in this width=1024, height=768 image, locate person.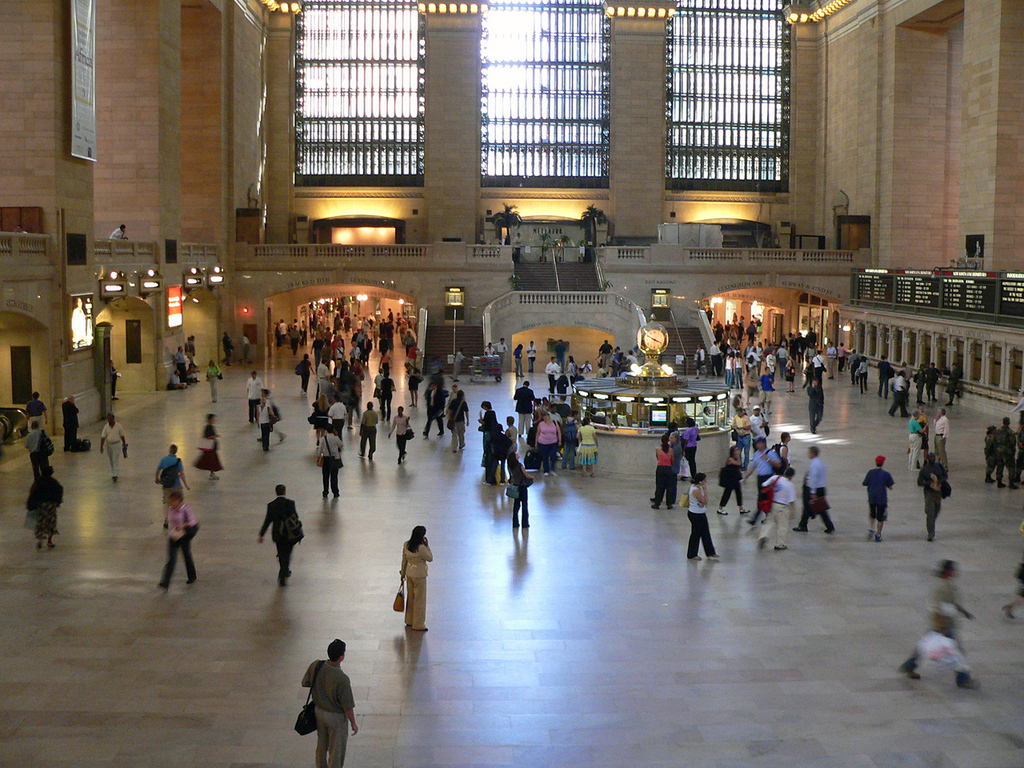
Bounding box: select_region(914, 458, 950, 542).
